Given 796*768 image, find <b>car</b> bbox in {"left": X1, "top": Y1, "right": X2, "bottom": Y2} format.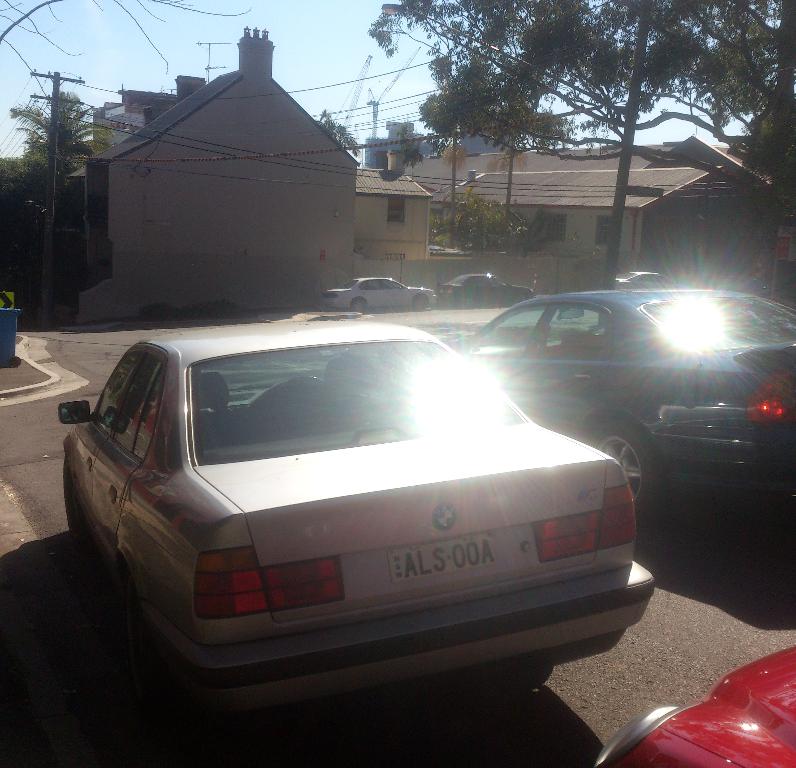
{"left": 591, "top": 636, "right": 795, "bottom": 766}.
